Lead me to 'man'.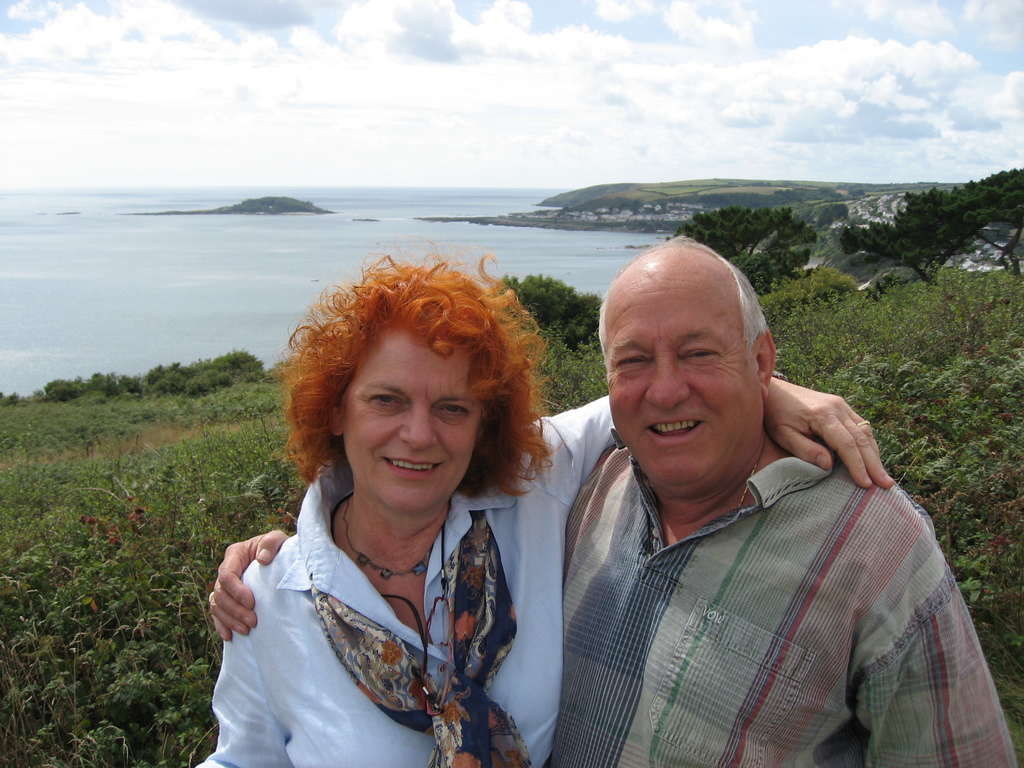
Lead to region(211, 237, 1017, 767).
